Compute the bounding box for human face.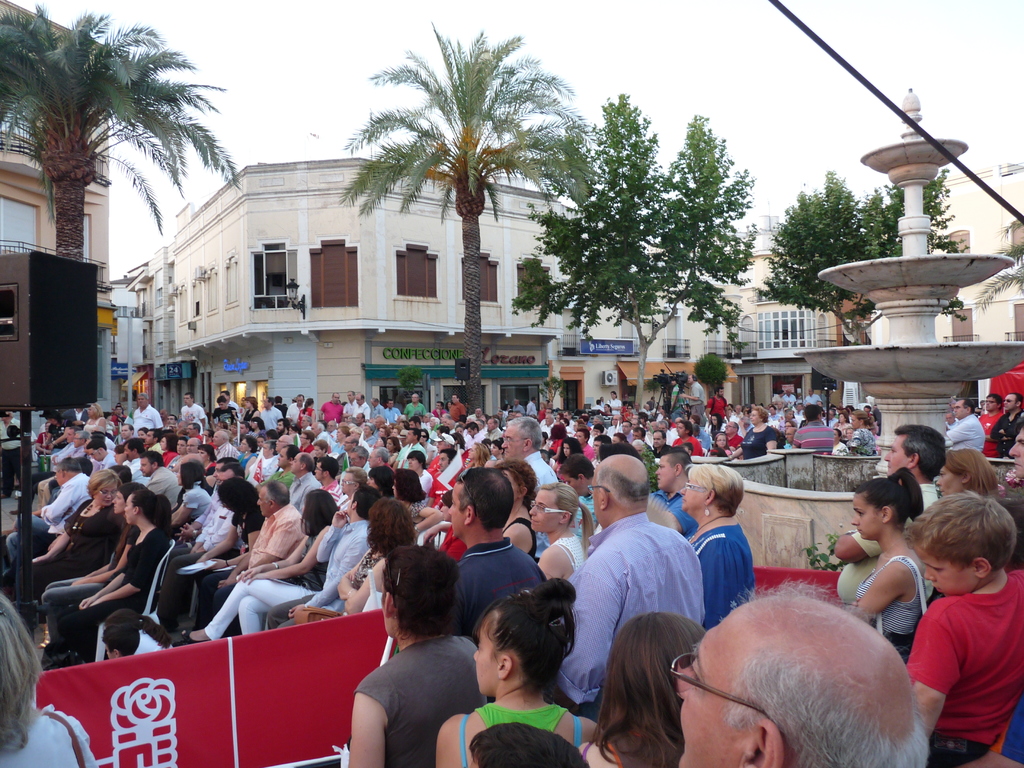
detection(1004, 394, 1020, 410).
